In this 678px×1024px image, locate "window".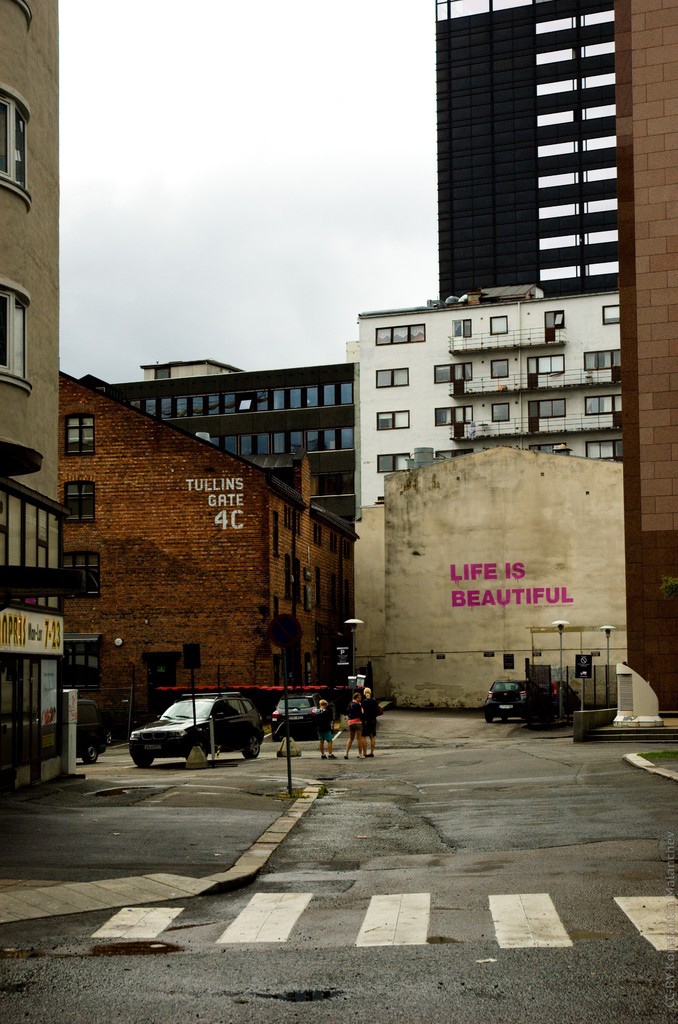
Bounding box: crop(437, 452, 474, 454).
